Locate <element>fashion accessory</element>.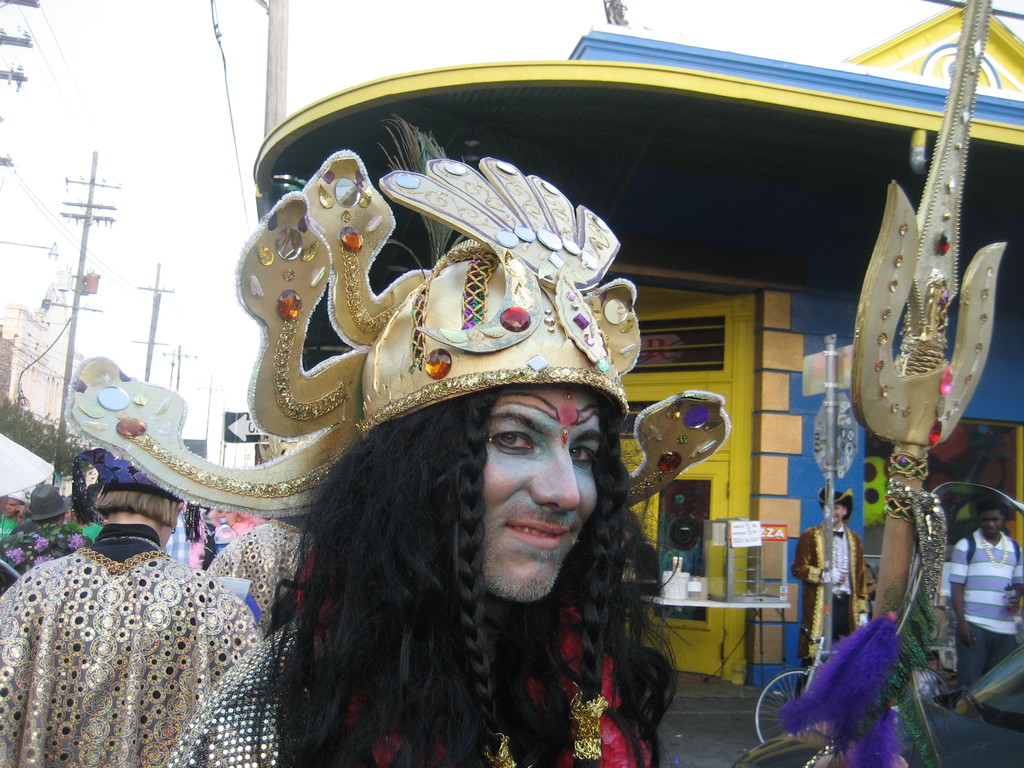
Bounding box: crop(5, 486, 26, 503).
